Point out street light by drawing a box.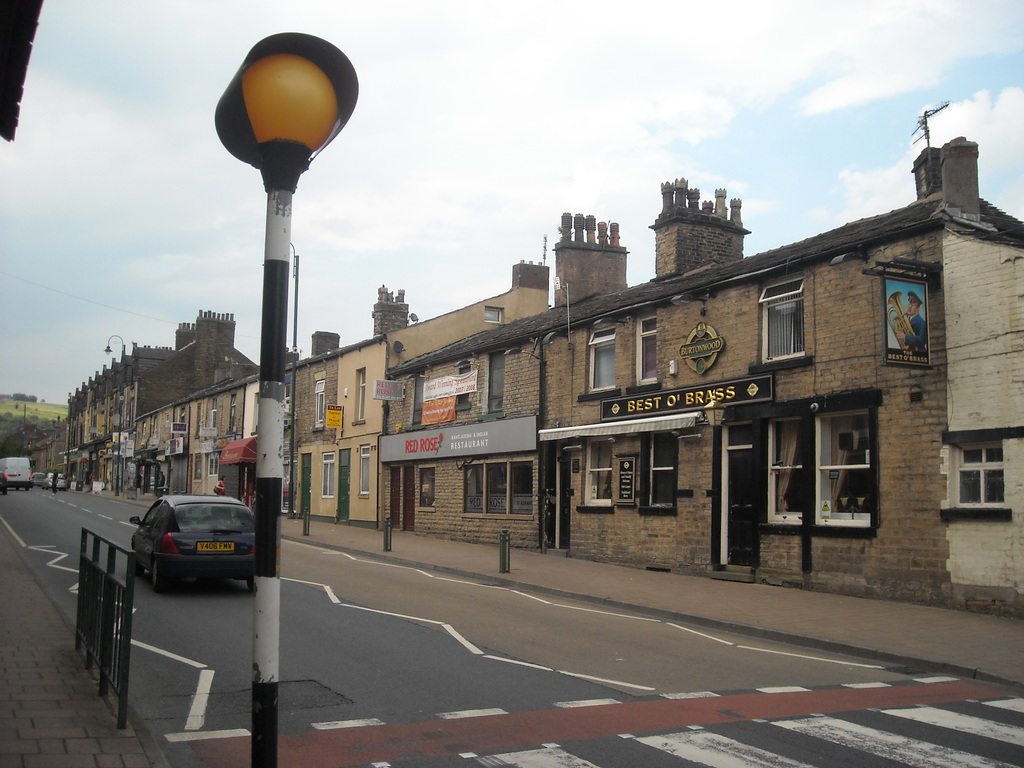
{"x1": 12, "y1": 399, "x2": 25, "y2": 428}.
